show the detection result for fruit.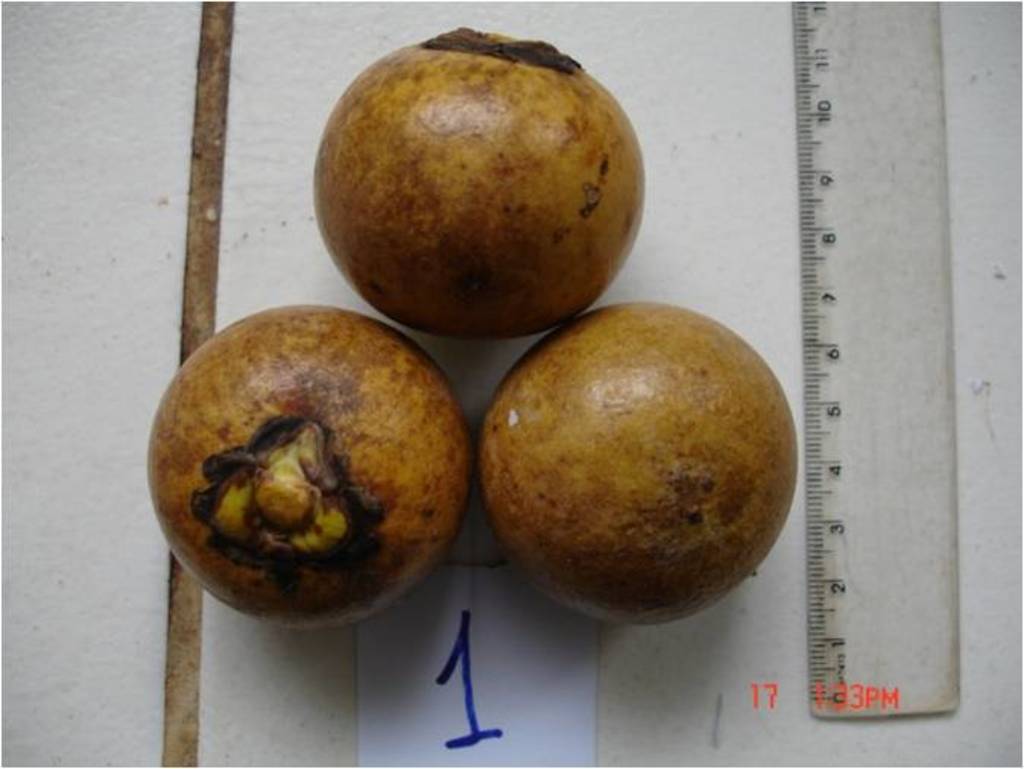
465,293,805,637.
